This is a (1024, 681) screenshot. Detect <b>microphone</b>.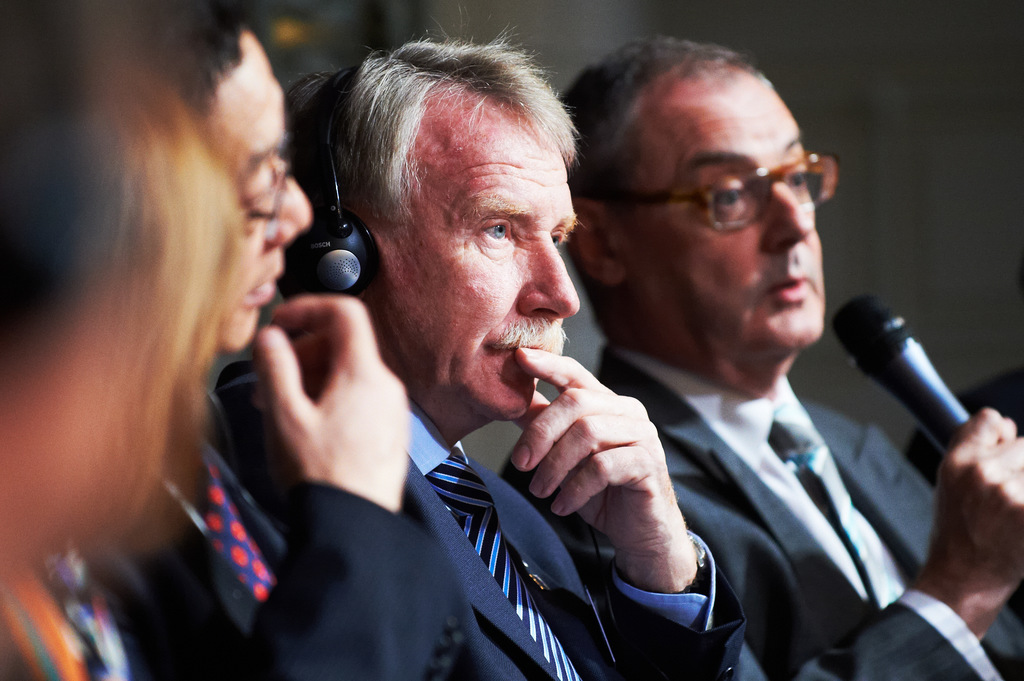
l=825, t=285, r=981, b=454.
